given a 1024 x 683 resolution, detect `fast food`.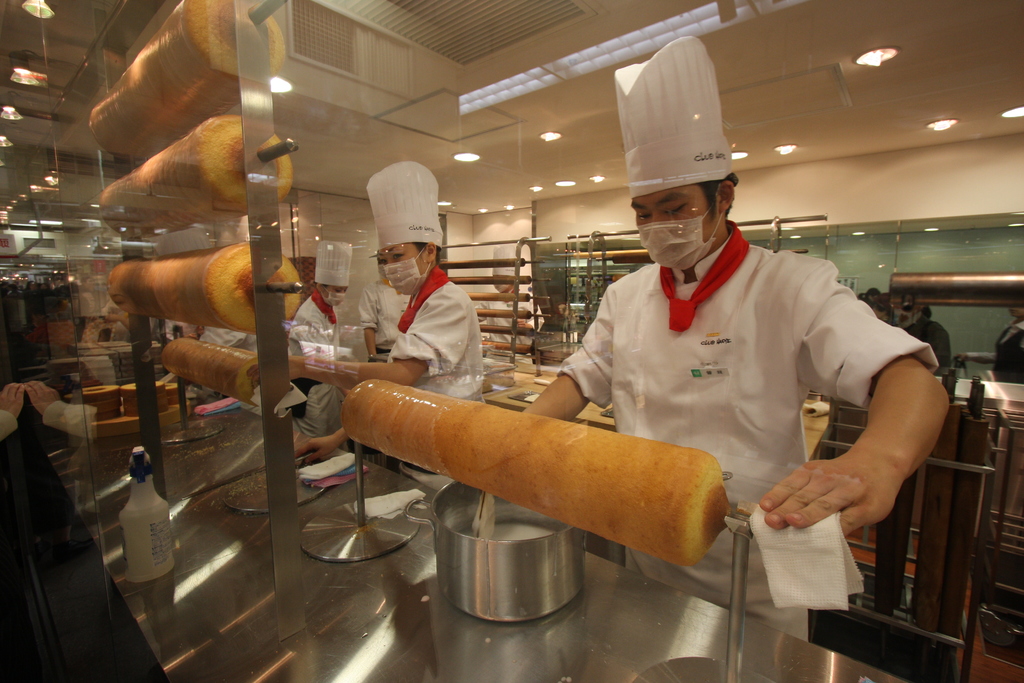
locate(156, 325, 283, 399).
